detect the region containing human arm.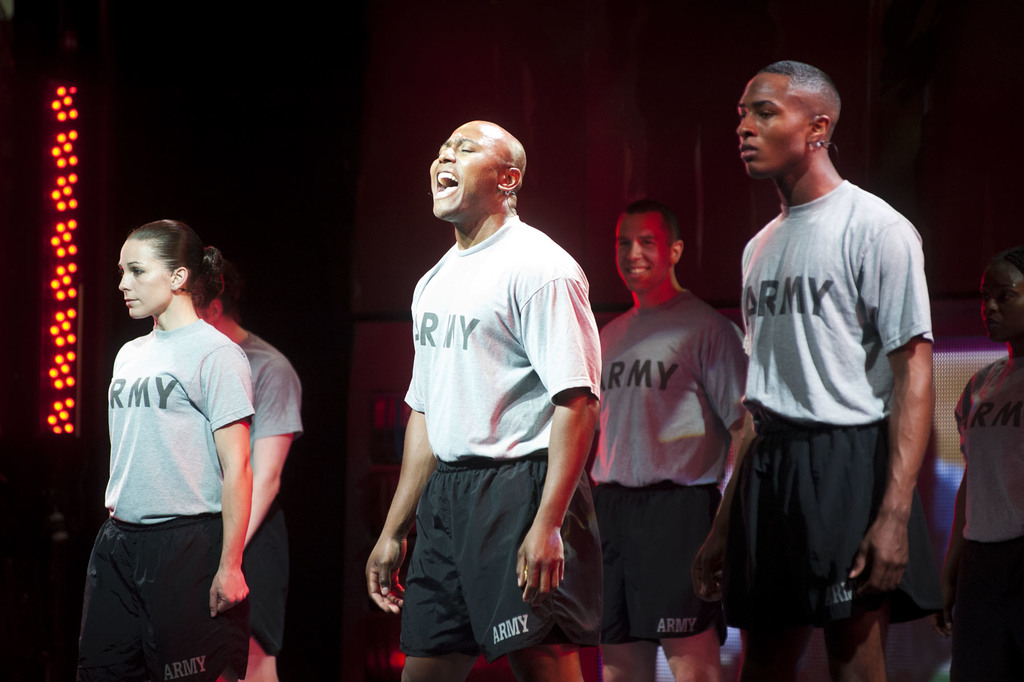
x1=945 y1=465 x2=968 y2=598.
